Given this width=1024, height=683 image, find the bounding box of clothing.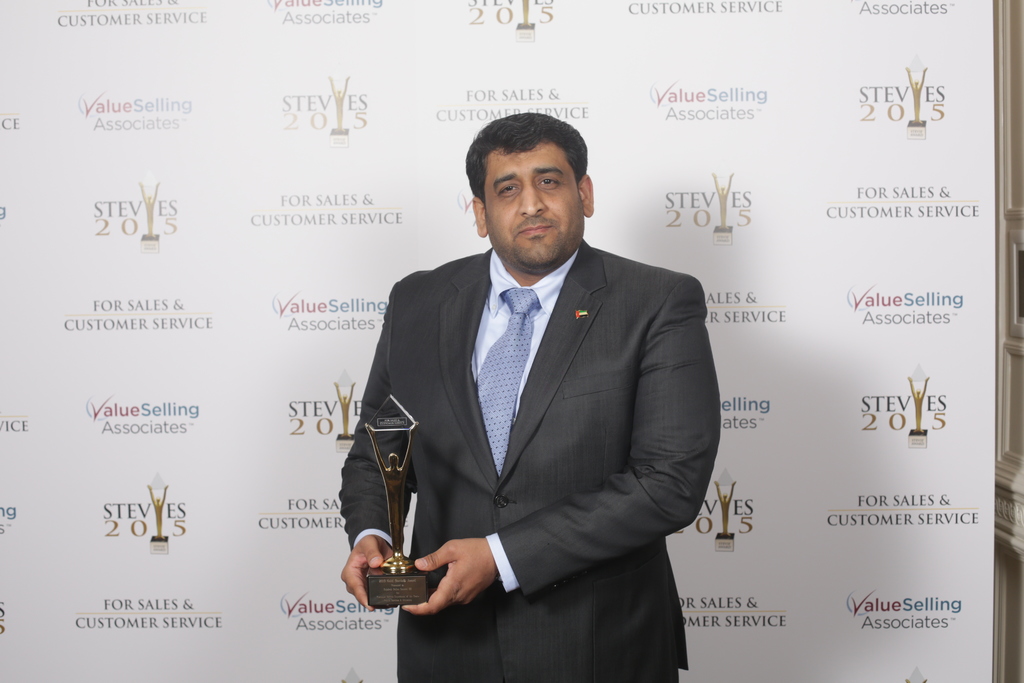
337/237/724/682.
